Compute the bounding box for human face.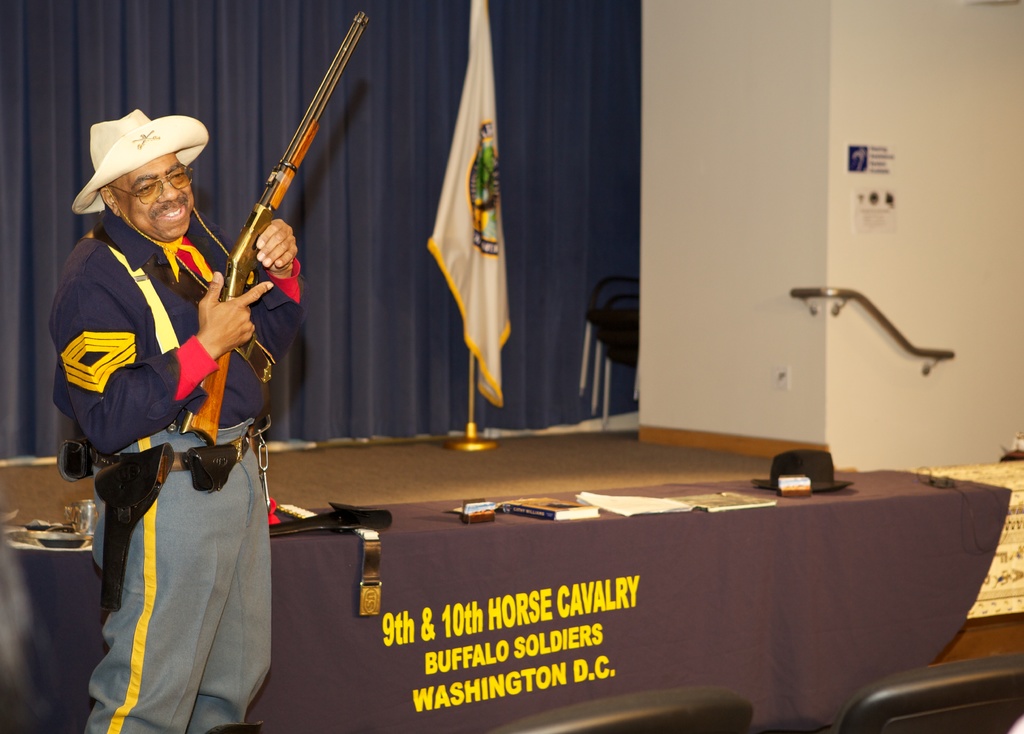
pyautogui.locateOnScreen(112, 155, 195, 241).
